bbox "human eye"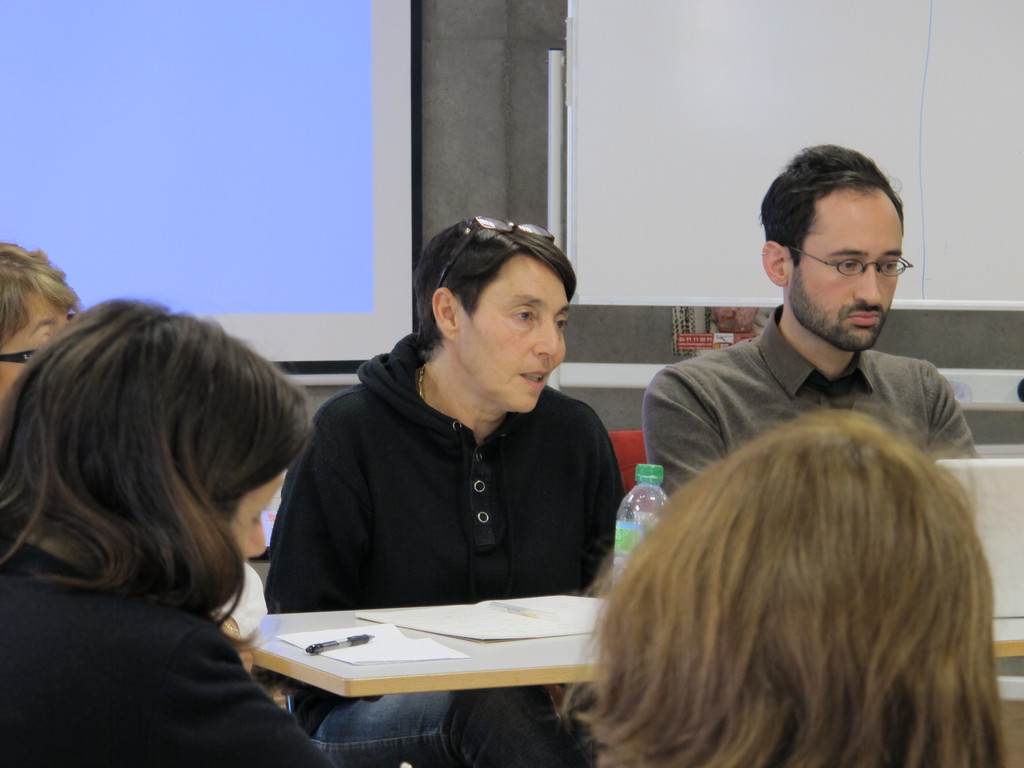
region(509, 308, 538, 324)
